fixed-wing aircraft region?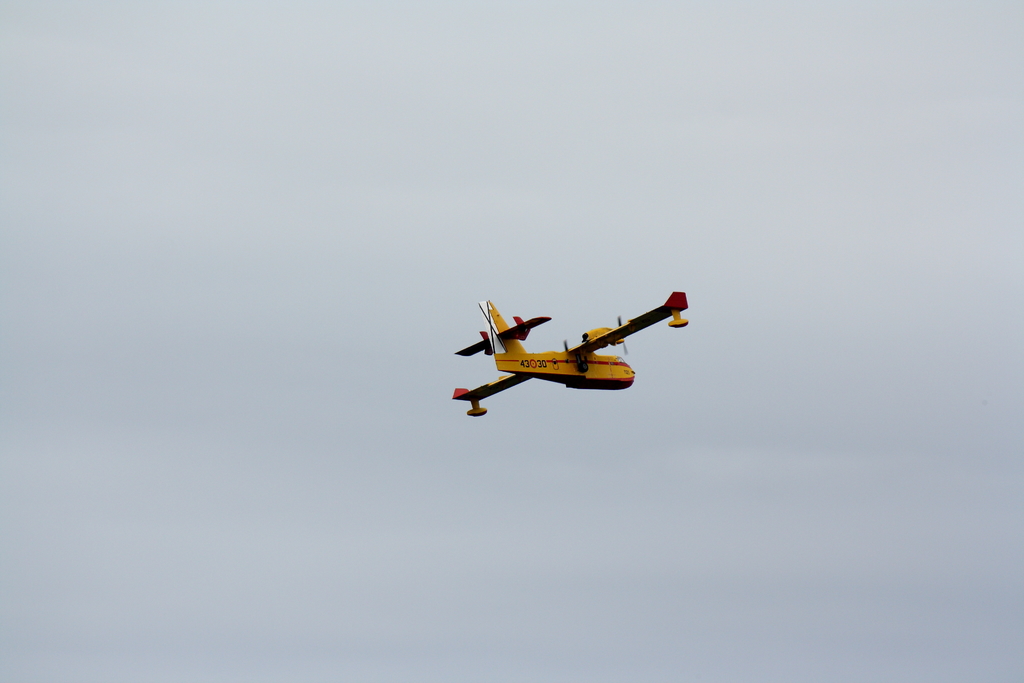
box=[452, 293, 694, 417]
